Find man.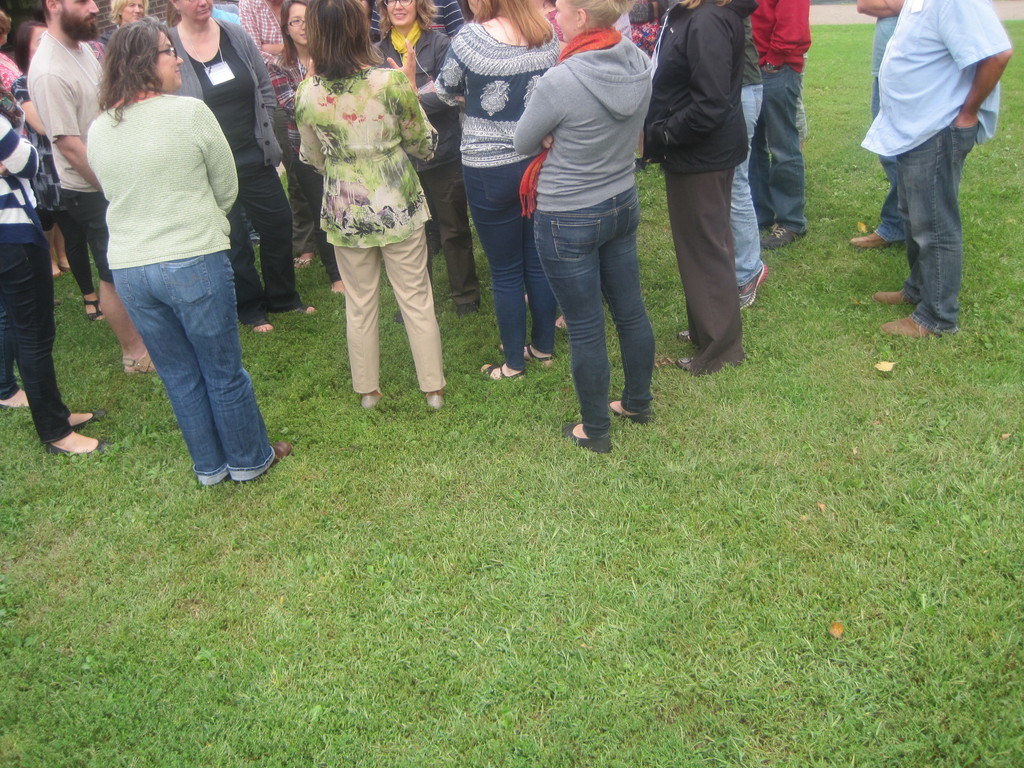
box(641, 0, 752, 367).
